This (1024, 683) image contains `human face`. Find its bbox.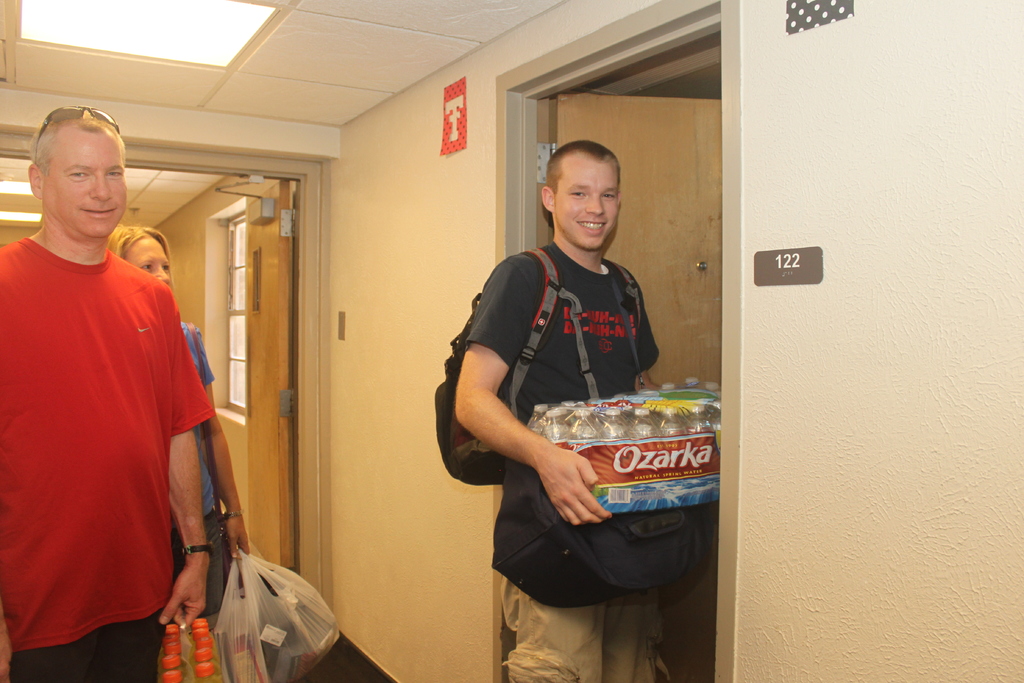
[125, 236, 171, 288].
